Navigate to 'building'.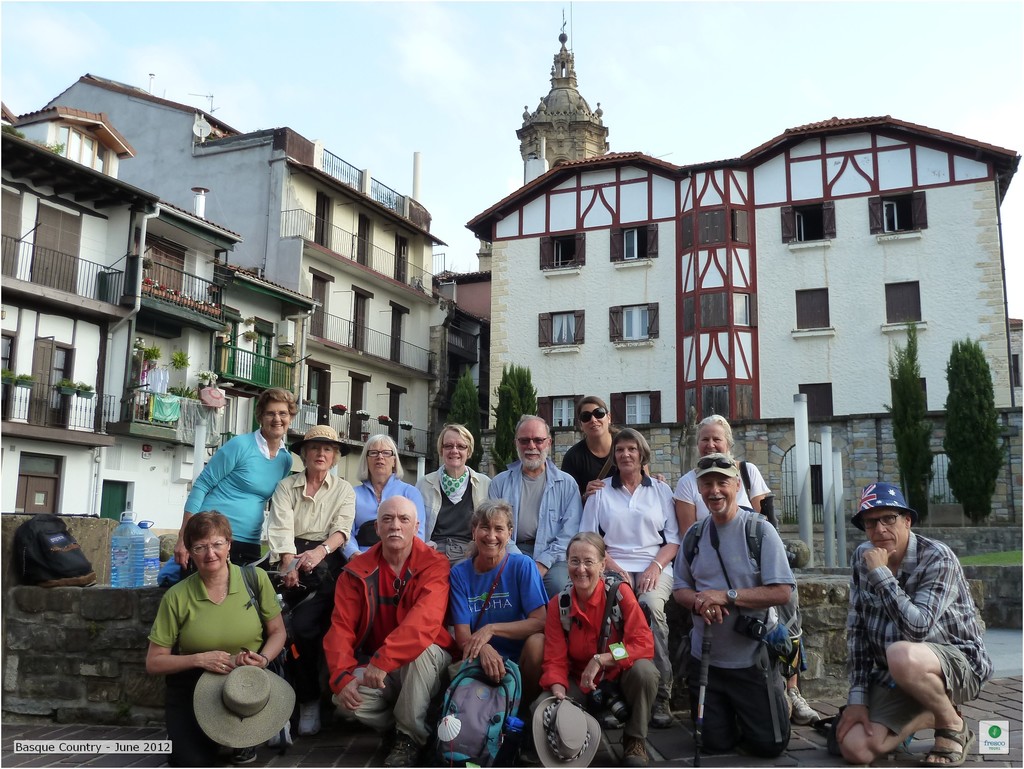
Navigation target: (left=0, top=105, right=162, bottom=521).
